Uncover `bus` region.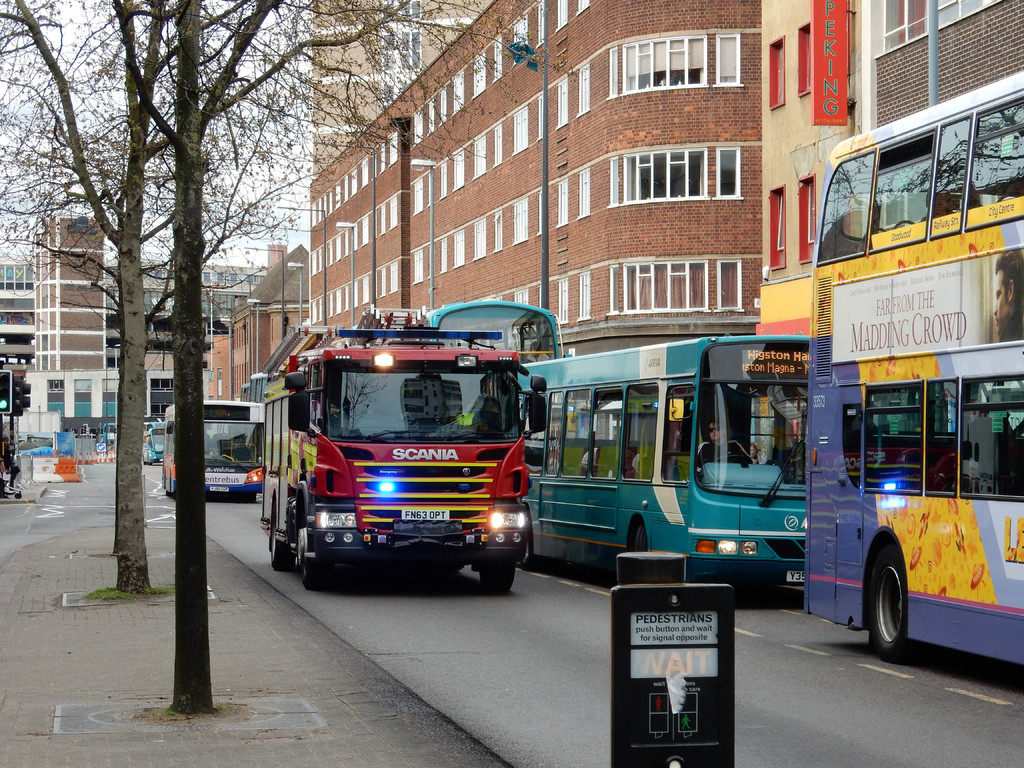
Uncovered: 420,296,567,366.
